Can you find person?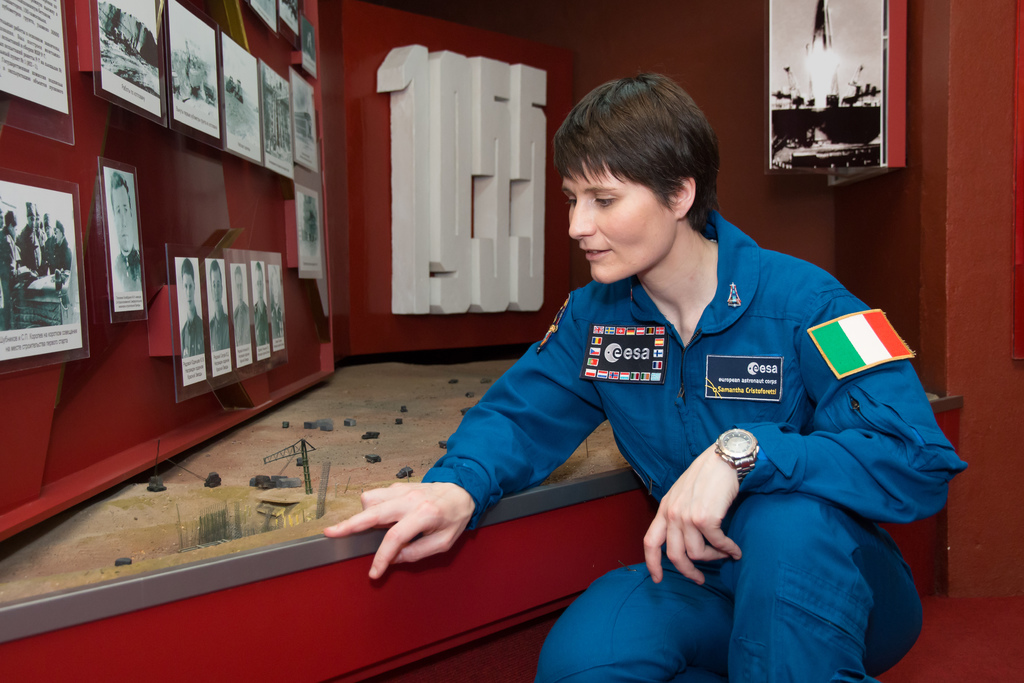
Yes, bounding box: Rect(184, 261, 206, 361).
